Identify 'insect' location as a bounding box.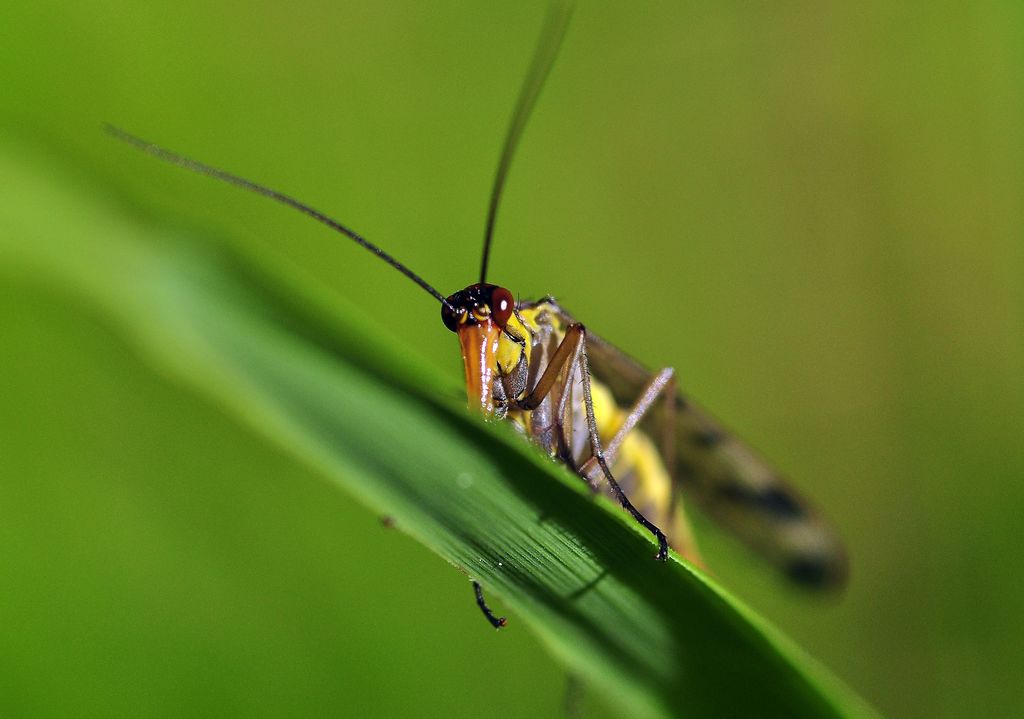
bbox(99, 0, 849, 629).
